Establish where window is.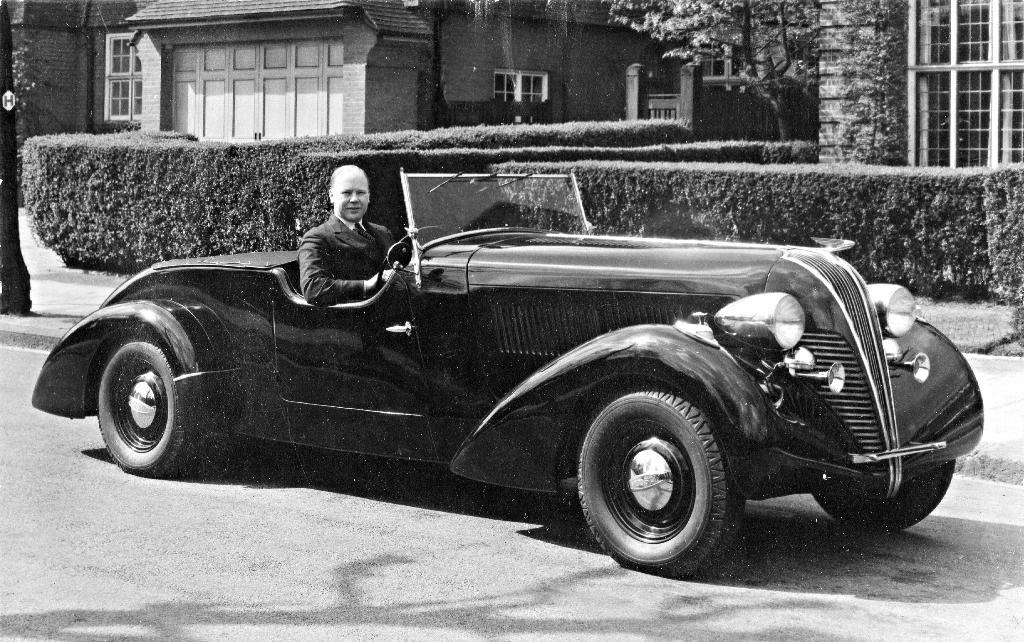
Established at rect(499, 71, 550, 124).
